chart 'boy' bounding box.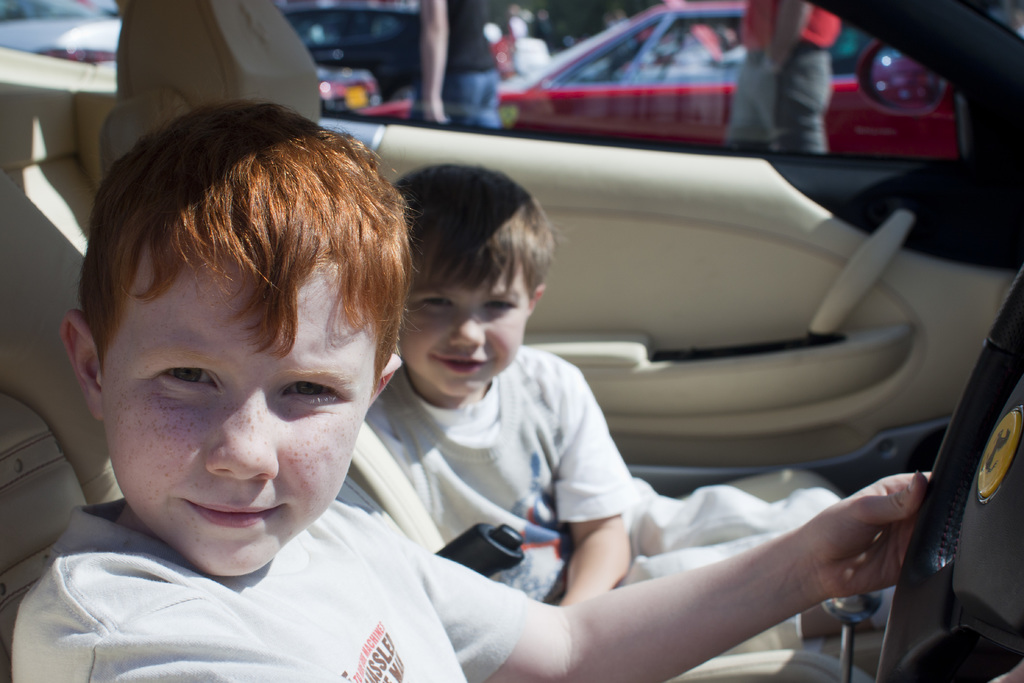
Charted: [362,163,808,613].
